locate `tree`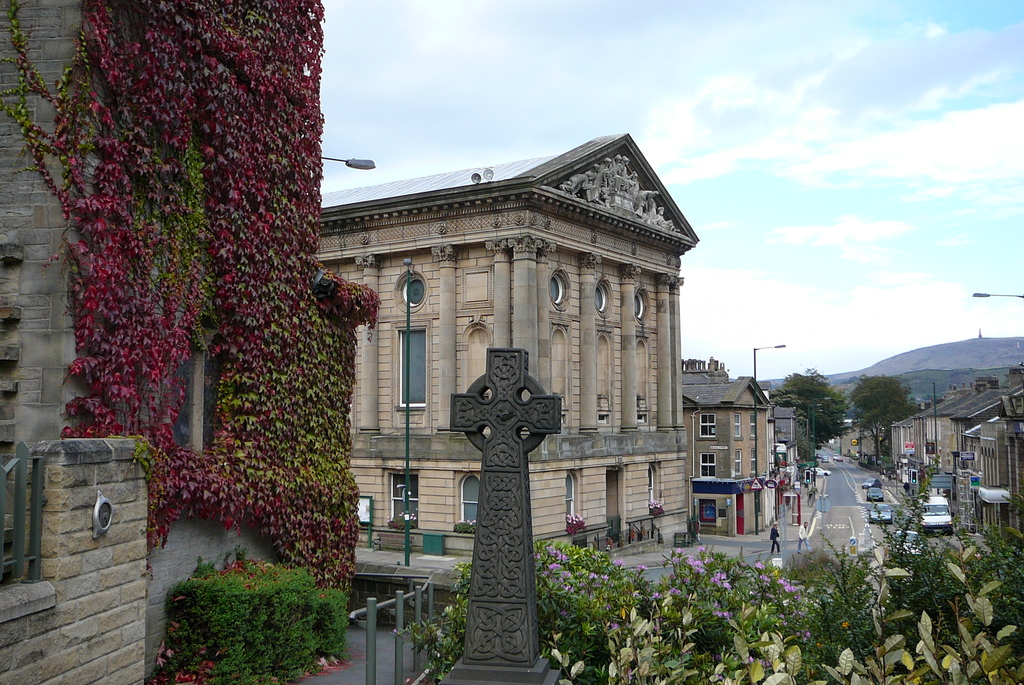
(x1=847, y1=375, x2=921, y2=459)
